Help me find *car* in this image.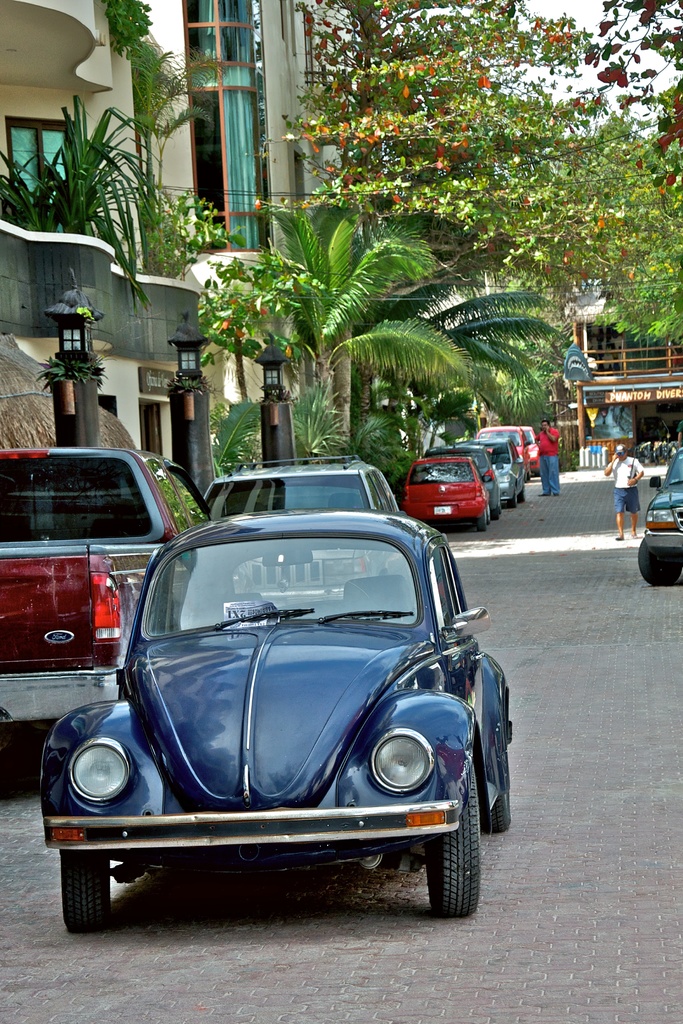
Found it: [left=201, top=453, right=400, bottom=607].
